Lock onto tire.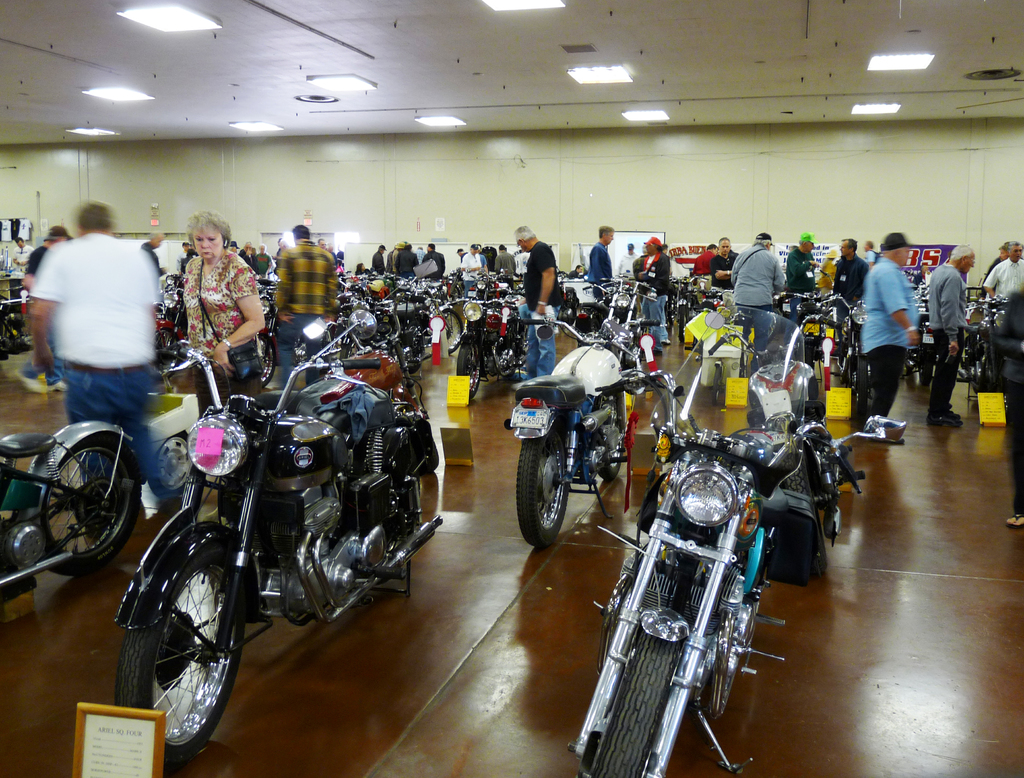
Locked: bbox=[438, 310, 467, 357].
